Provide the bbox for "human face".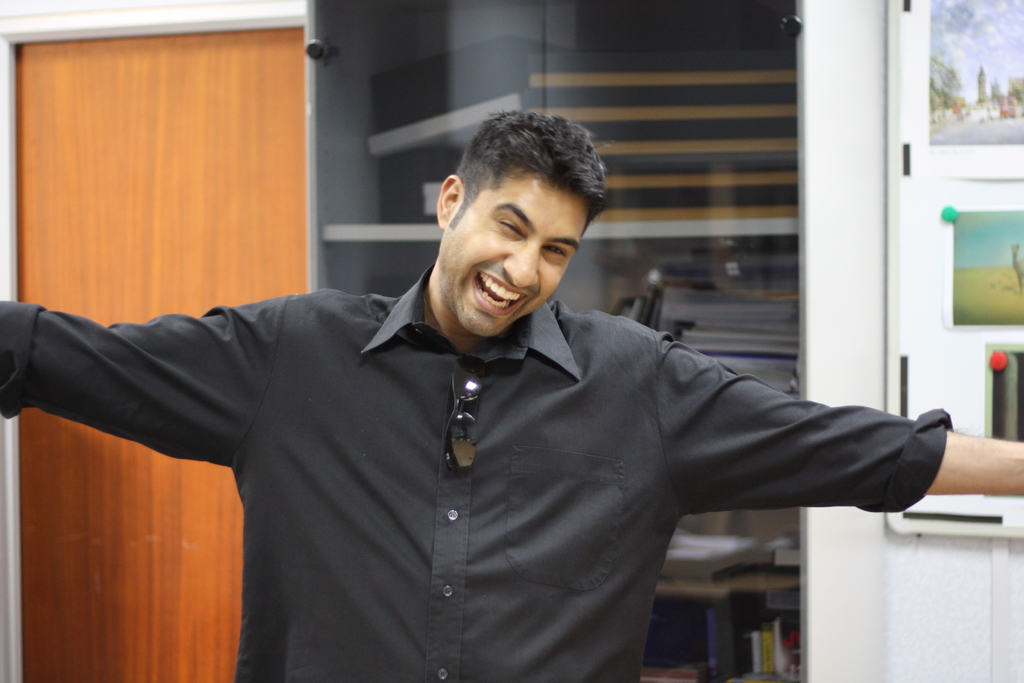
435/163/591/340.
